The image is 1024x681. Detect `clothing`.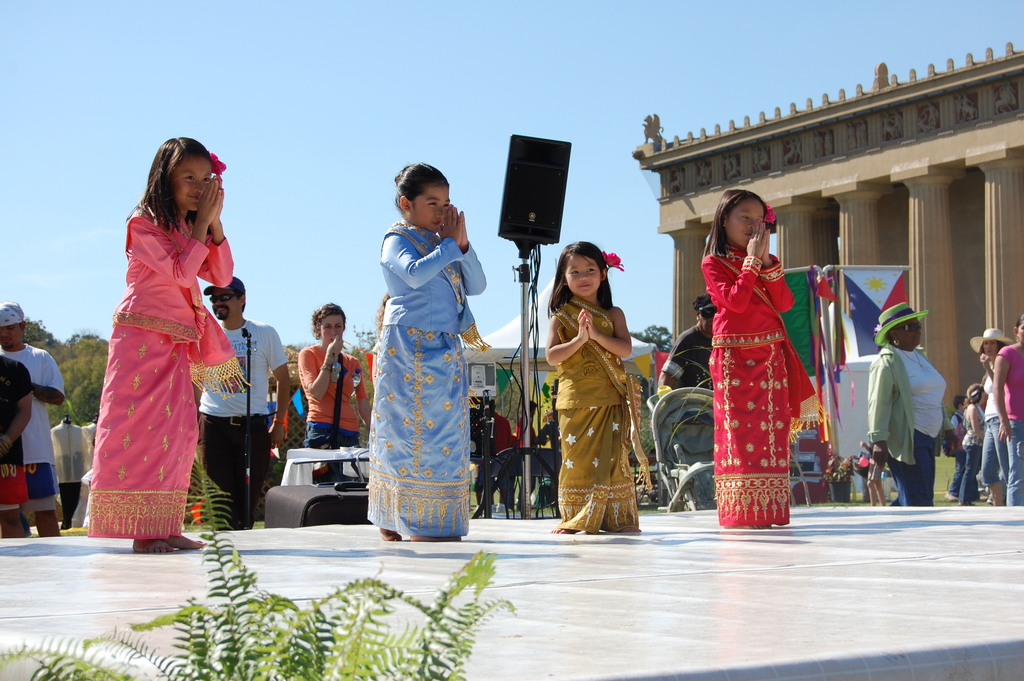
Detection: x1=869 y1=345 x2=948 y2=506.
